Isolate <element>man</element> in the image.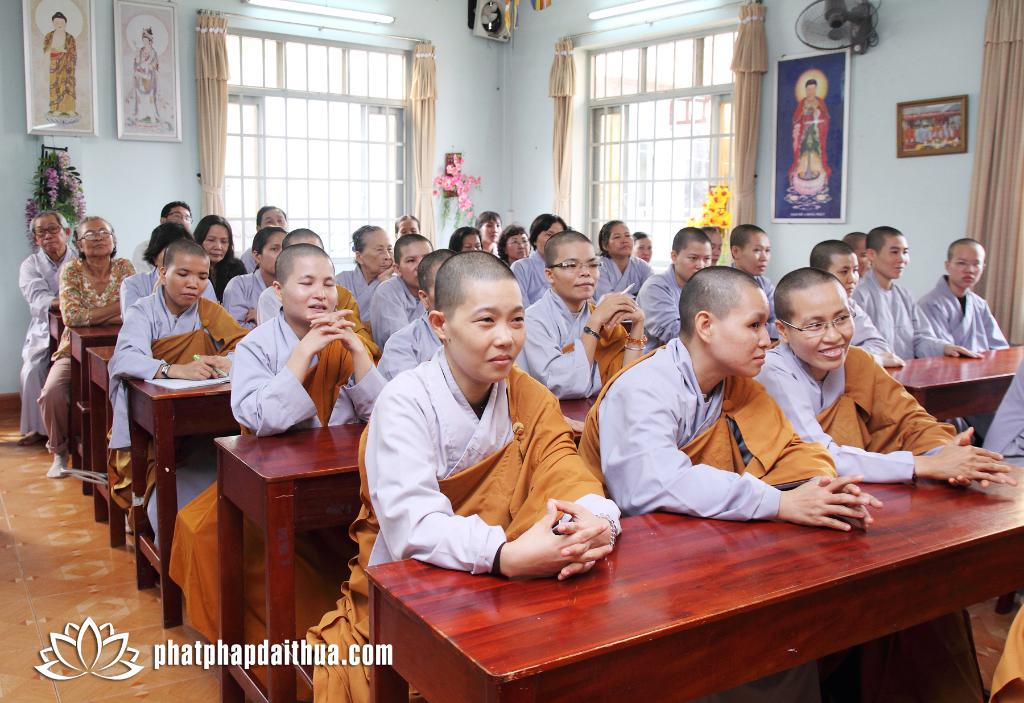
Isolated region: <region>636, 227, 712, 354</region>.
